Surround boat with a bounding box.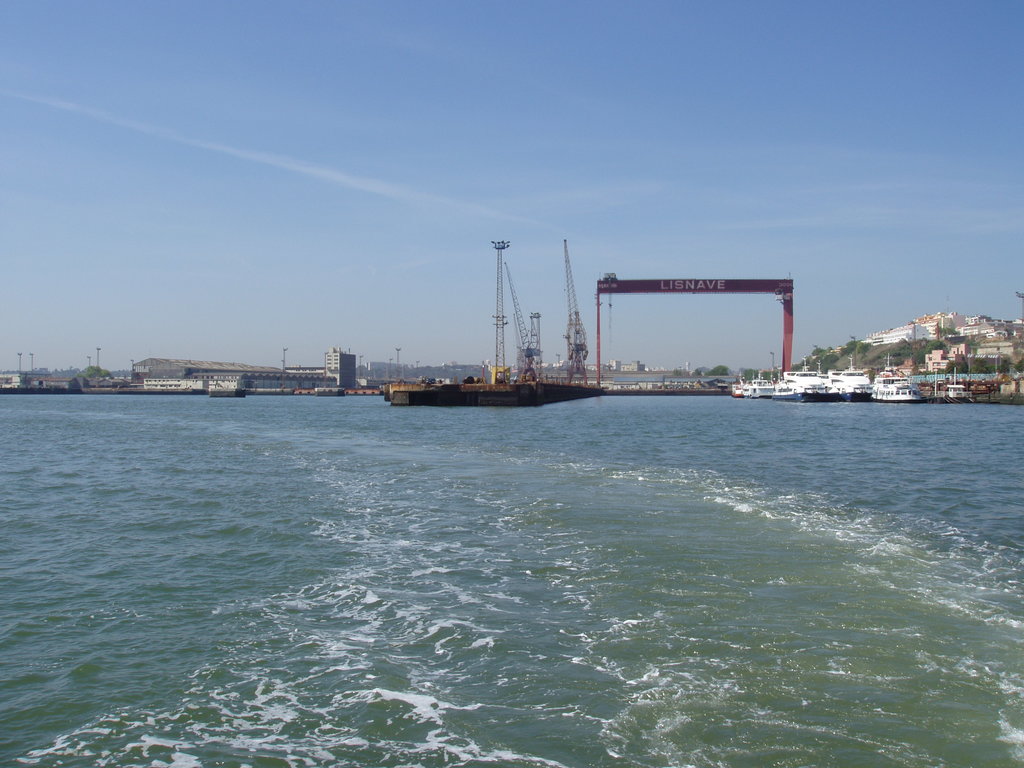
x1=771, y1=361, x2=831, y2=407.
